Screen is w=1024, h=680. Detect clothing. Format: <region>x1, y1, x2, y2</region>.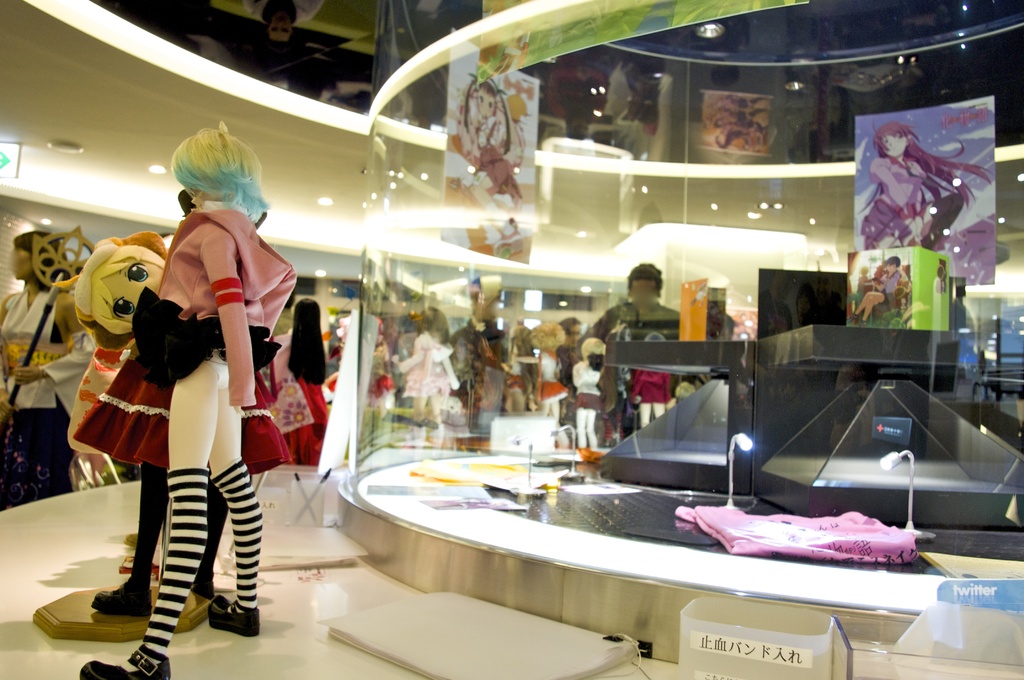
<region>536, 346, 569, 409</region>.
